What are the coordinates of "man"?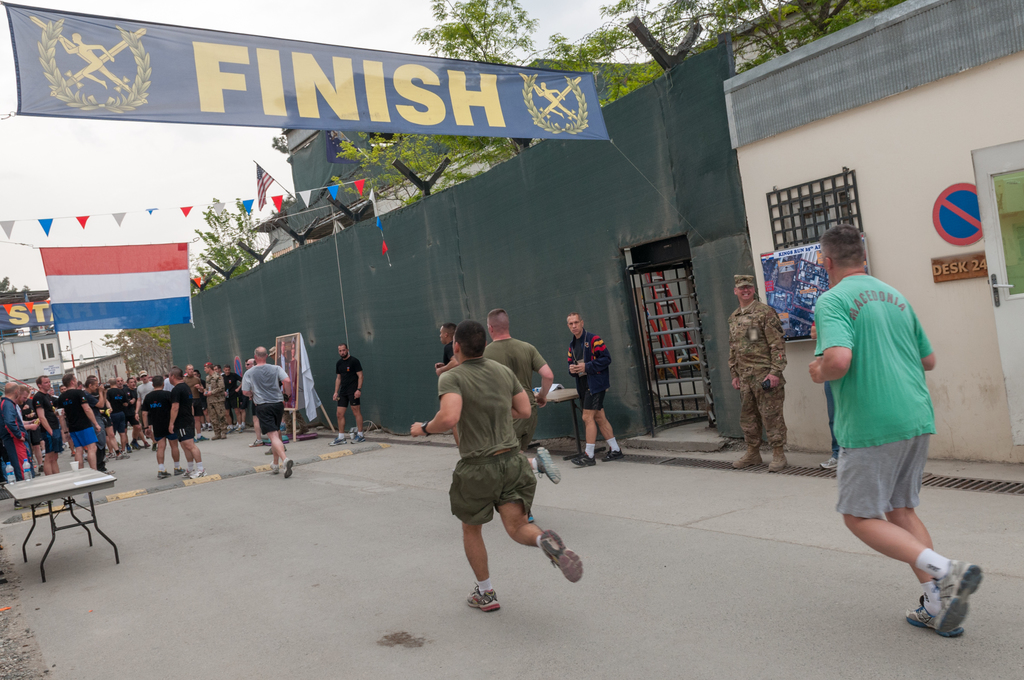
{"left": 170, "top": 369, "right": 205, "bottom": 475}.
